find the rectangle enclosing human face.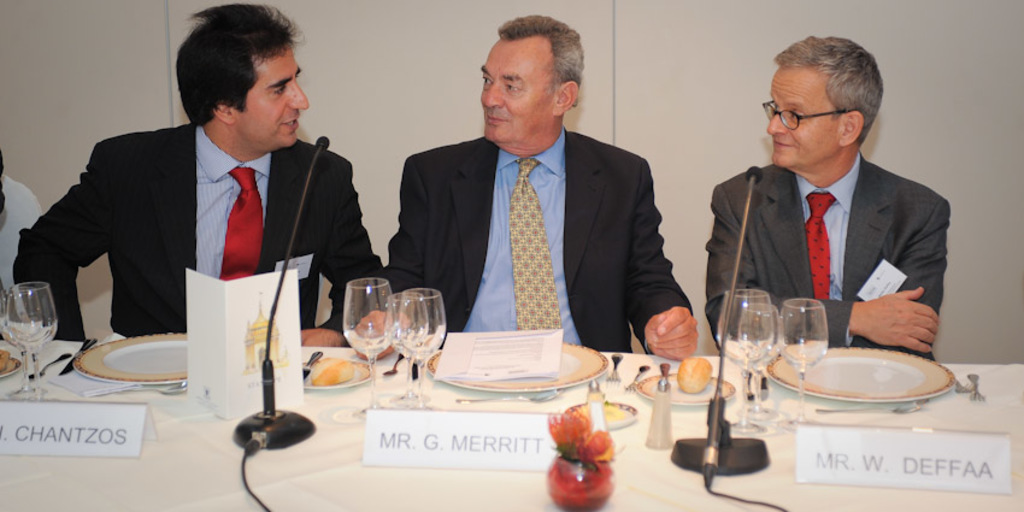
pyautogui.locateOnScreen(766, 66, 830, 169).
